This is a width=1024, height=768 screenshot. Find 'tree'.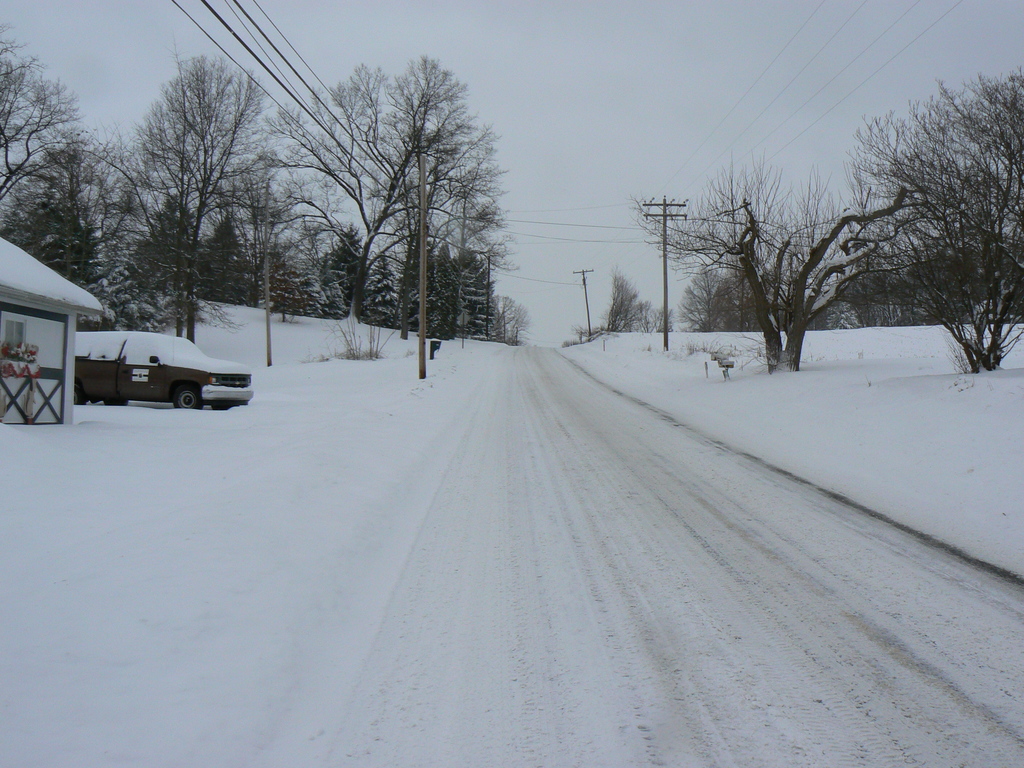
Bounding box: (x1=610, y1=272, x2=638, y2=322).
